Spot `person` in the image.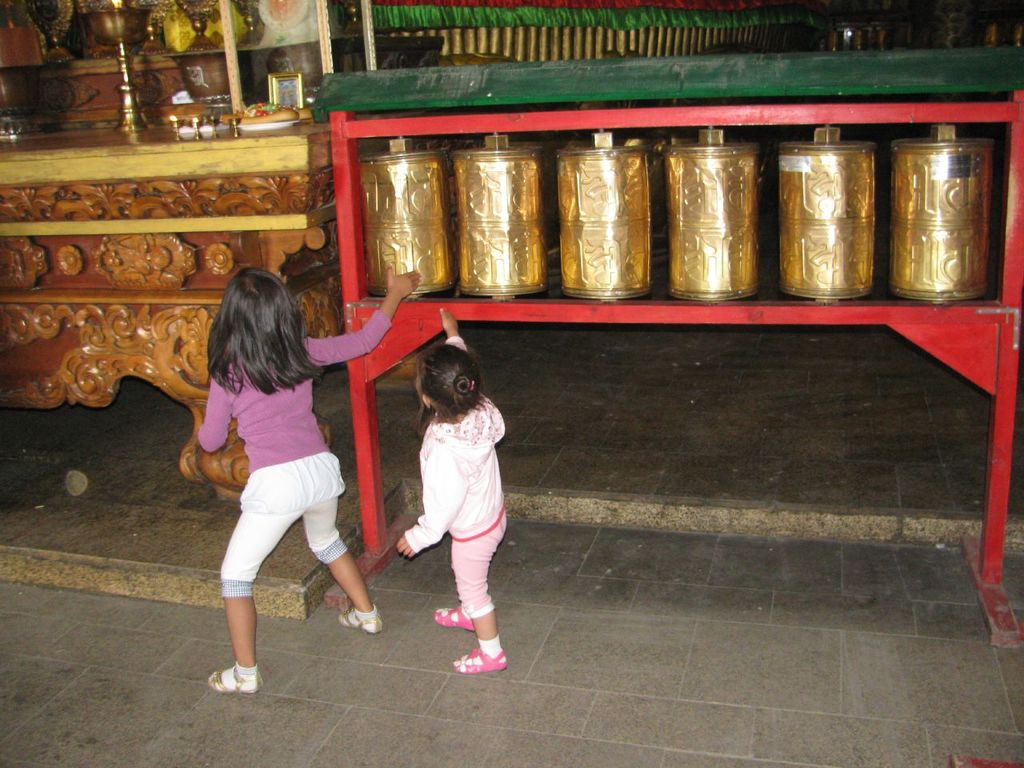
`person` found at (205, 269, 422, 693).
